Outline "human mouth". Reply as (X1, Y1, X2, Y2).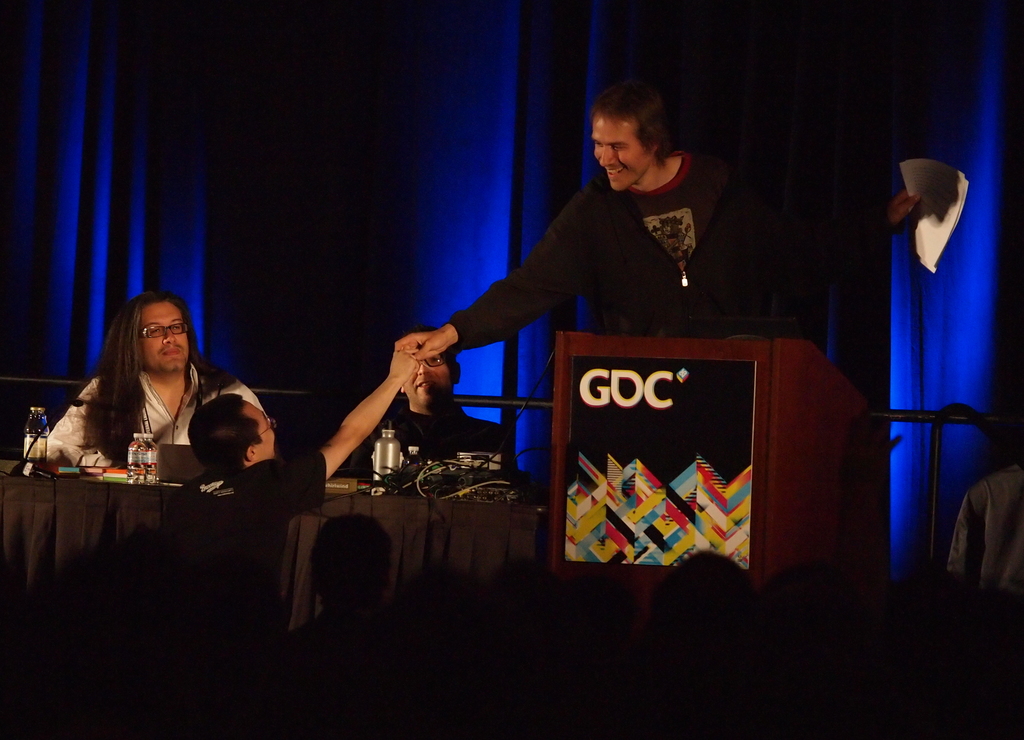
(602, 163, 625, 183).
